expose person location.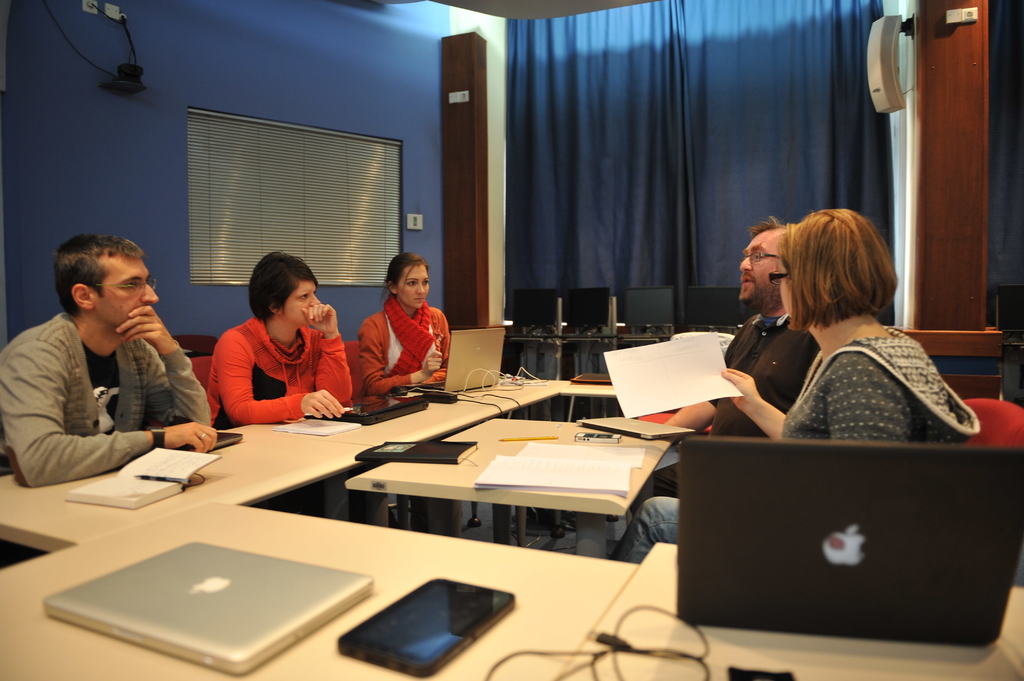
Exposed at <region>0, 228, 216, 487</region>.
